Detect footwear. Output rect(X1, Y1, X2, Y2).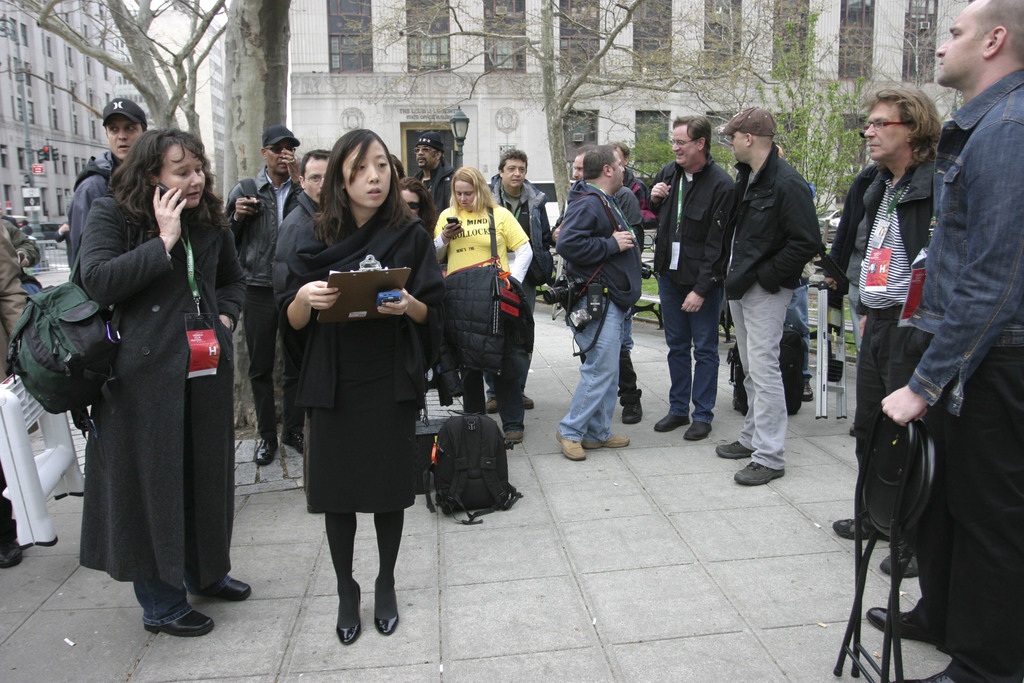
rect(189, 575, 257, 599).
